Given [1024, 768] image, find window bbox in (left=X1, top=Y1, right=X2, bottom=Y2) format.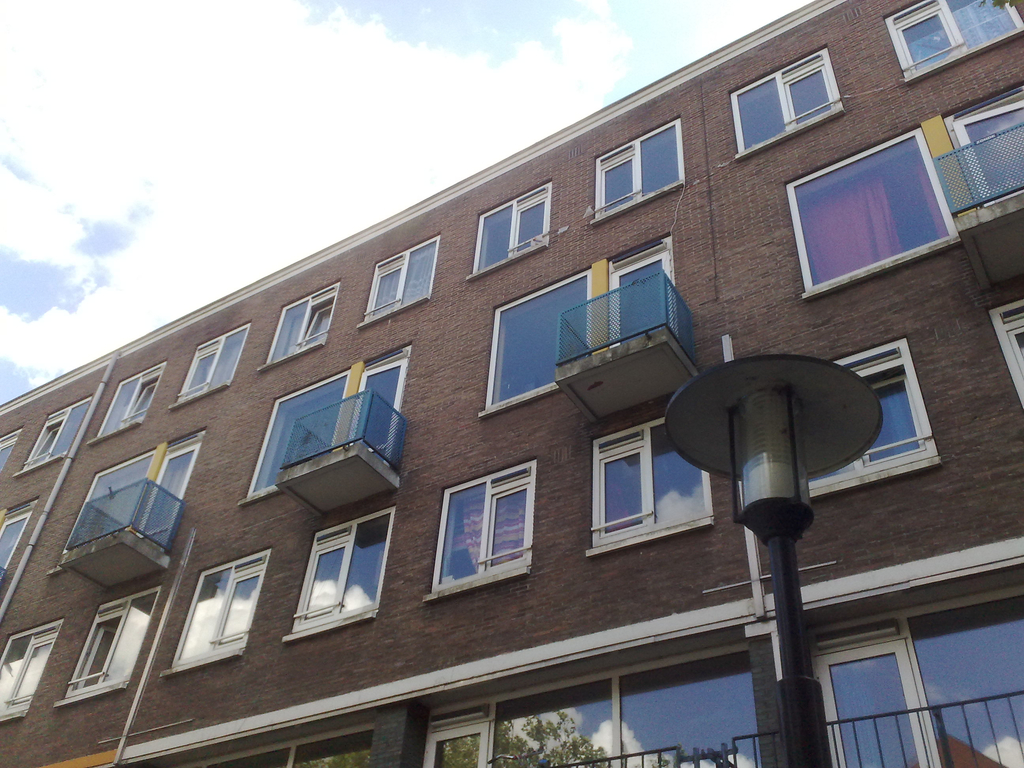
(left=0, top=616, right=65, bottom=721).
